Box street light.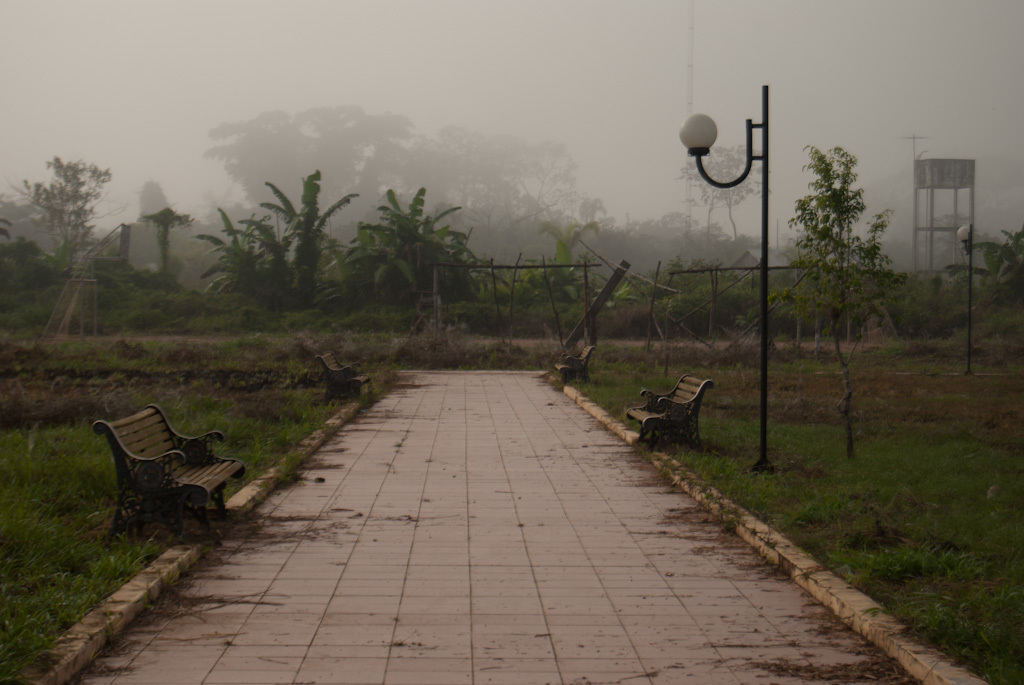
crop(947, 221, 987, 376).
